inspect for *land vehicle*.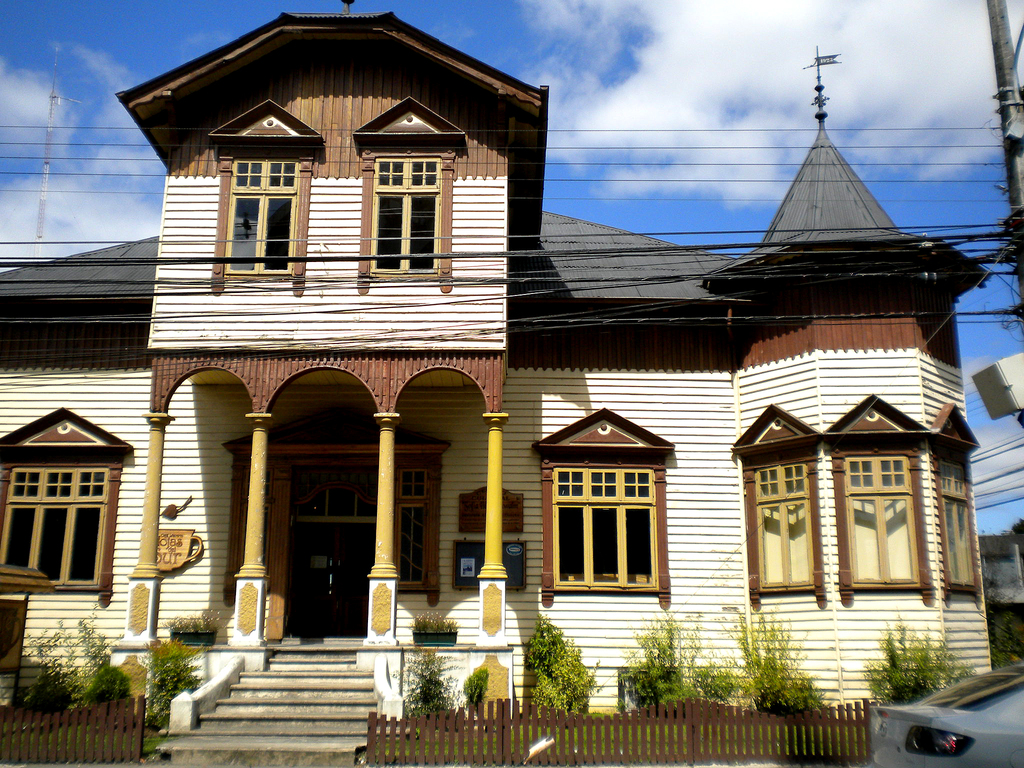
Inspection: left=867, top=657, right=1021, bottom=767.
